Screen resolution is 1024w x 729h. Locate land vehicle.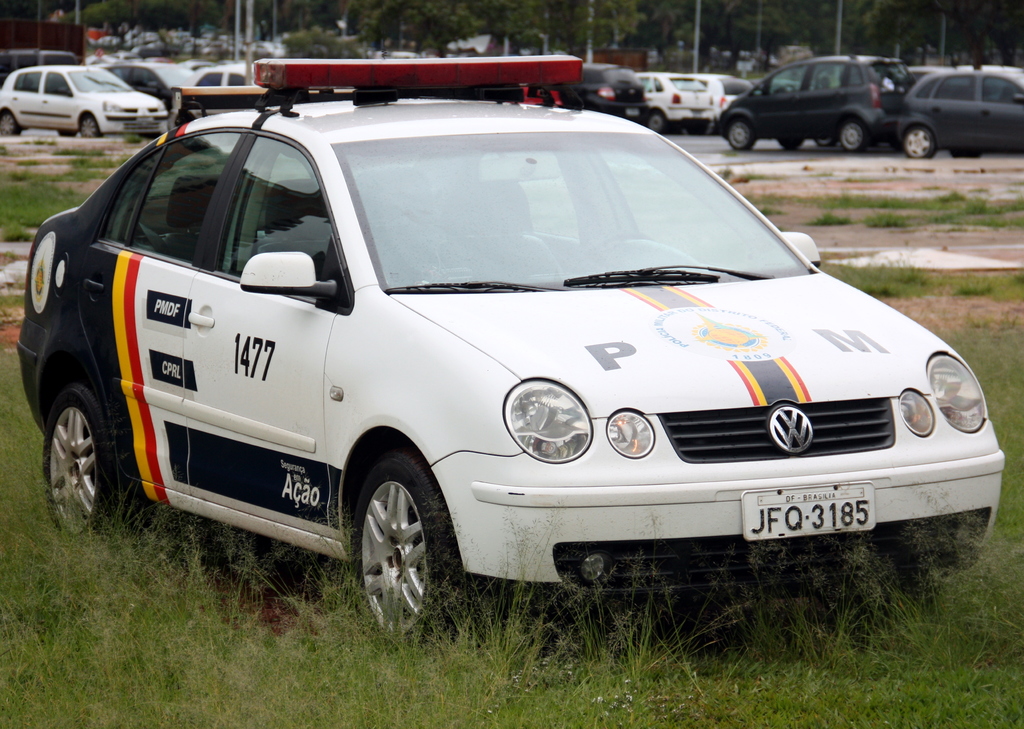
box(185, 61, 255, 119).
